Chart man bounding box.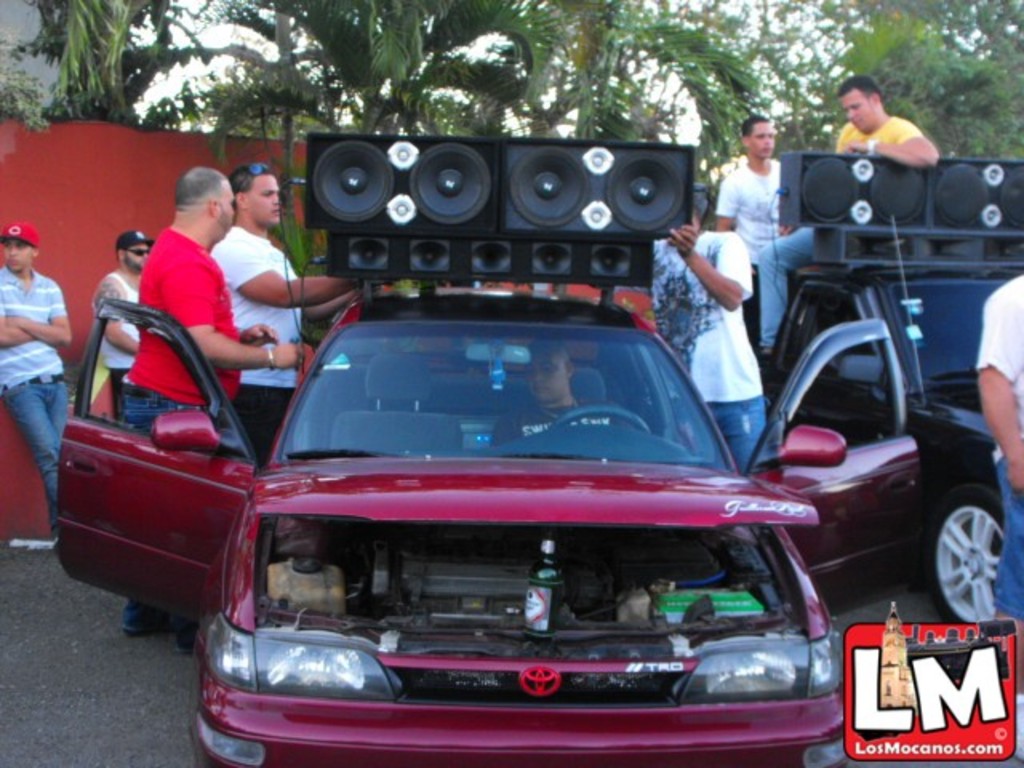
Charted: bbox(117, 162, 301, 662).
